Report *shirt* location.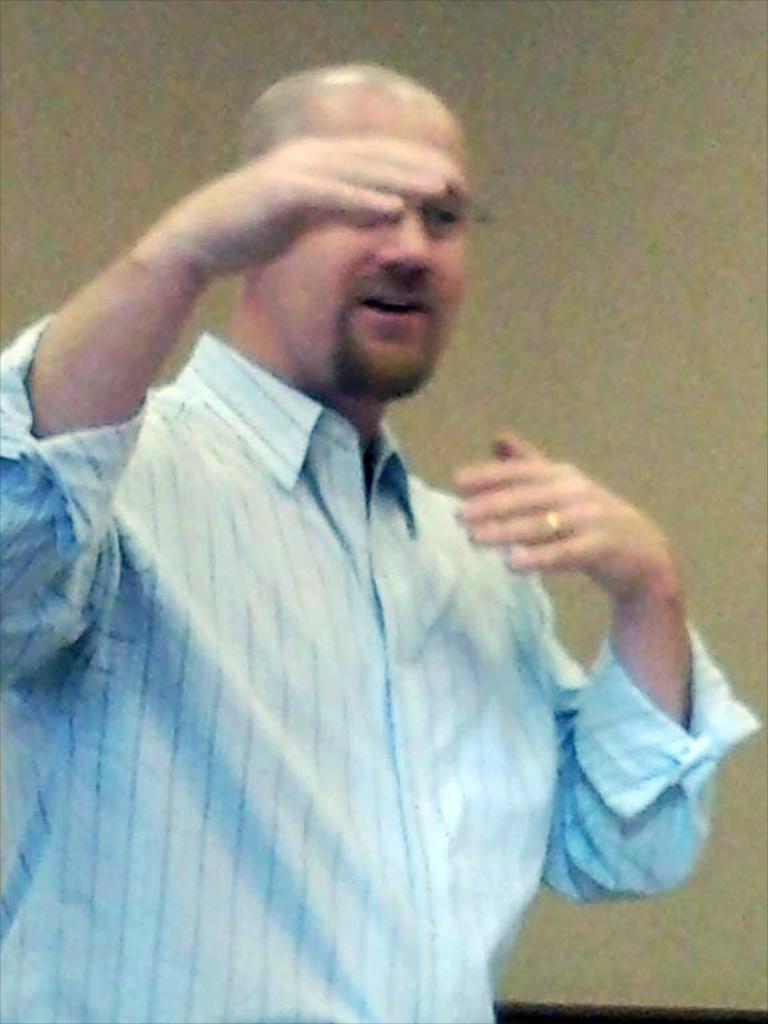
Report: [57,221,671,967].
